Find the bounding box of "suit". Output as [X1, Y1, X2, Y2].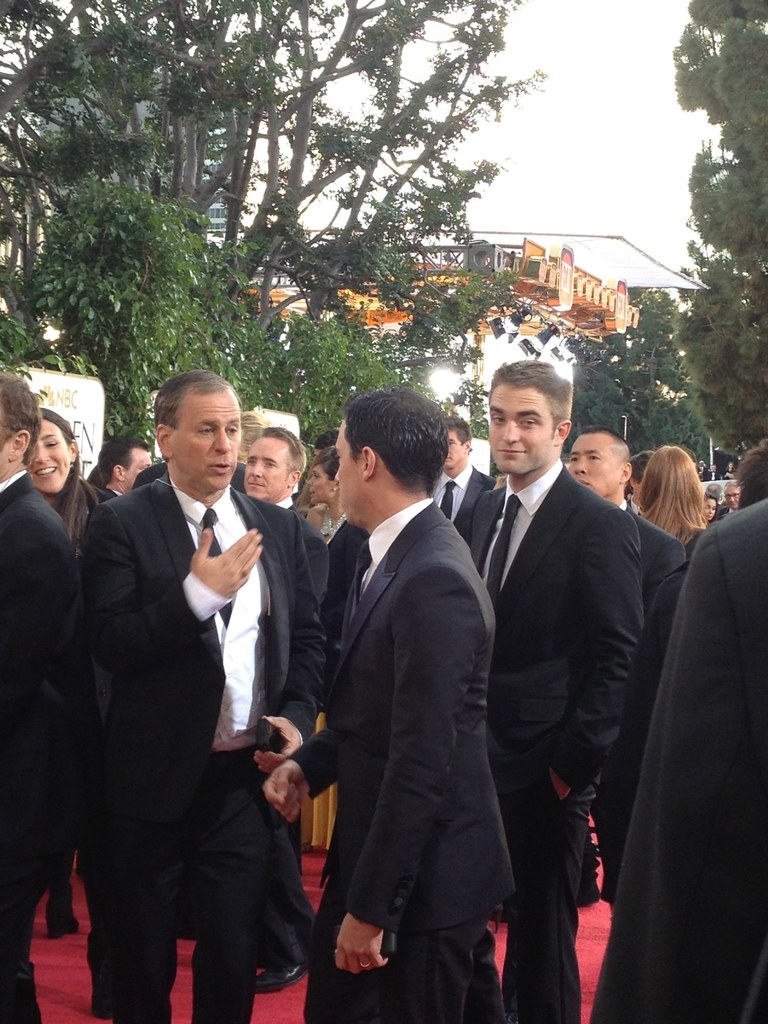
[73, 360, 314, 1023].
